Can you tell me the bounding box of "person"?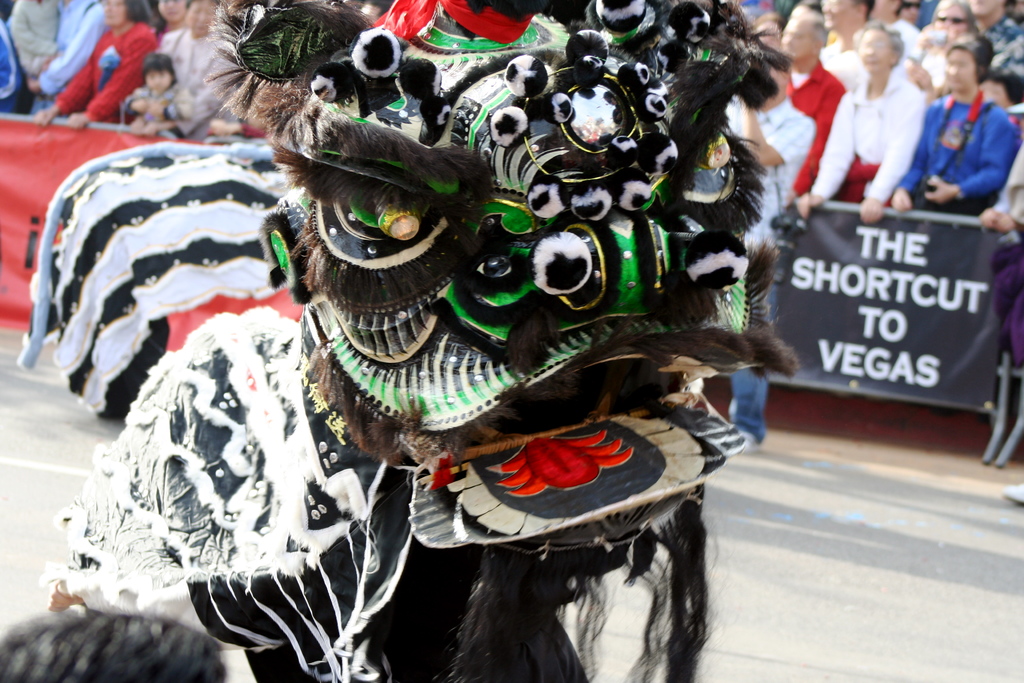
x1=724, y1=49, x2=818, y2=454.
